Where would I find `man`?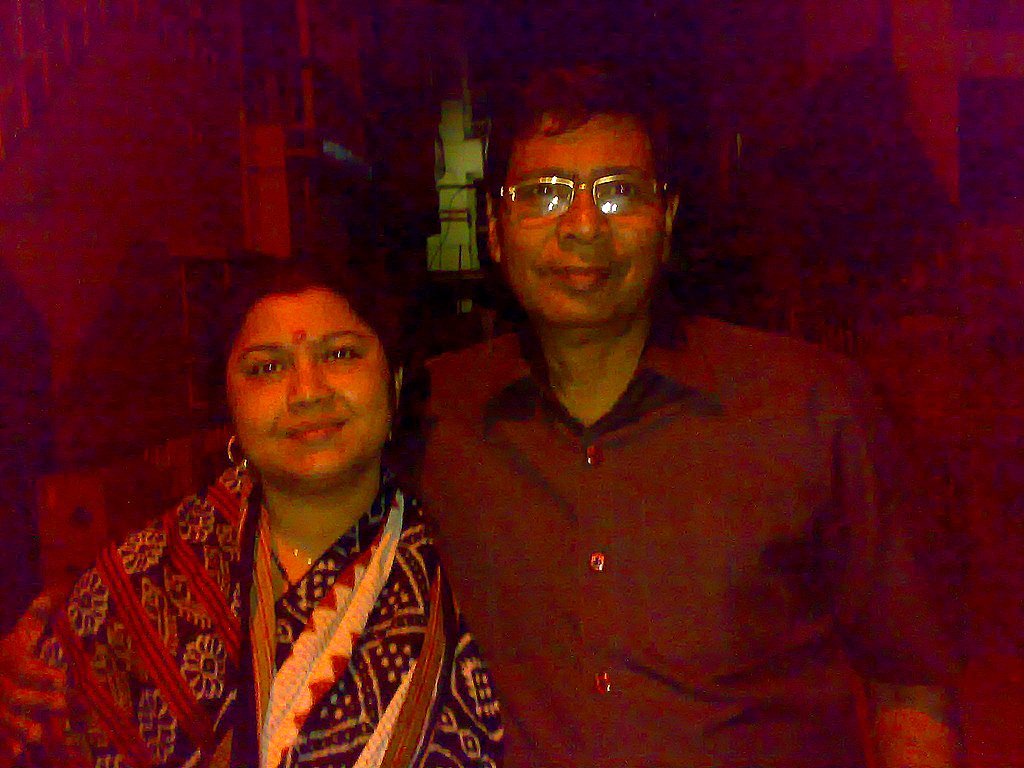
At <box>376,83,913,746</box>.
